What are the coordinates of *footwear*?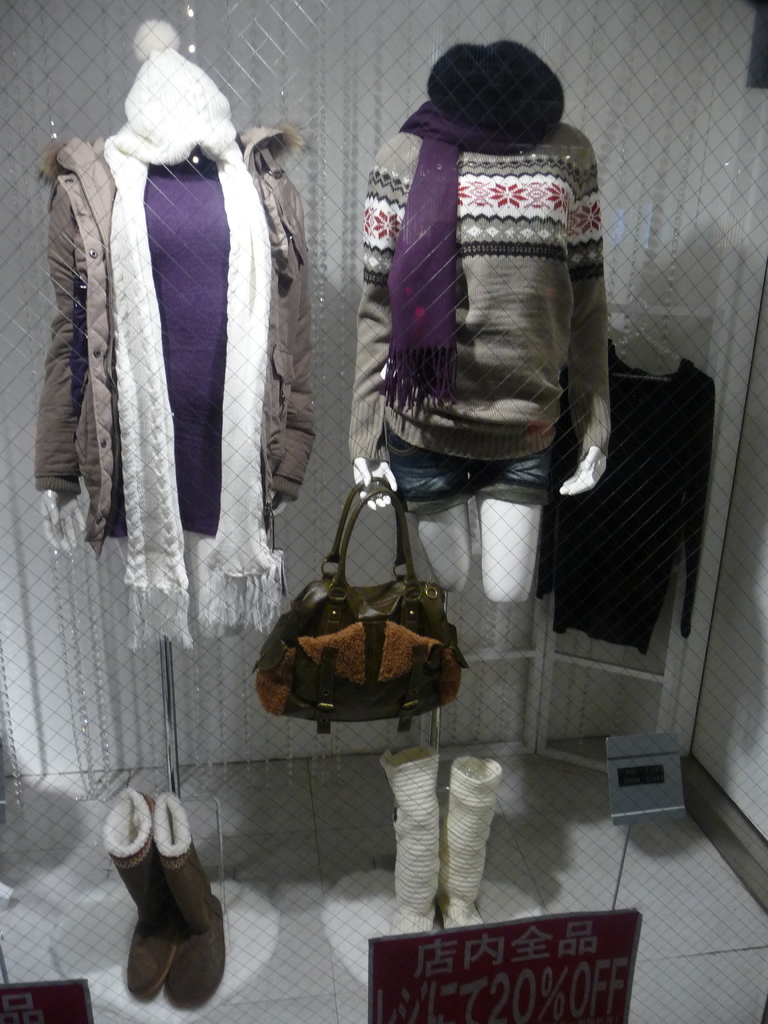
locate(446, 753, 500, 929).
